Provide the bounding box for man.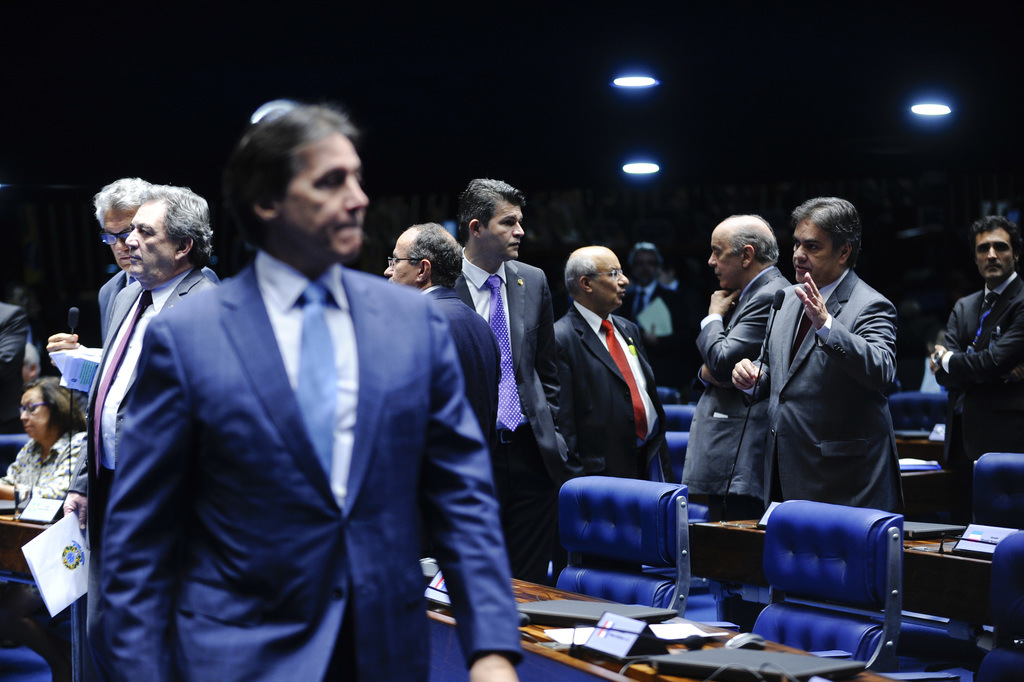
box(388, 221, 496, 477).
